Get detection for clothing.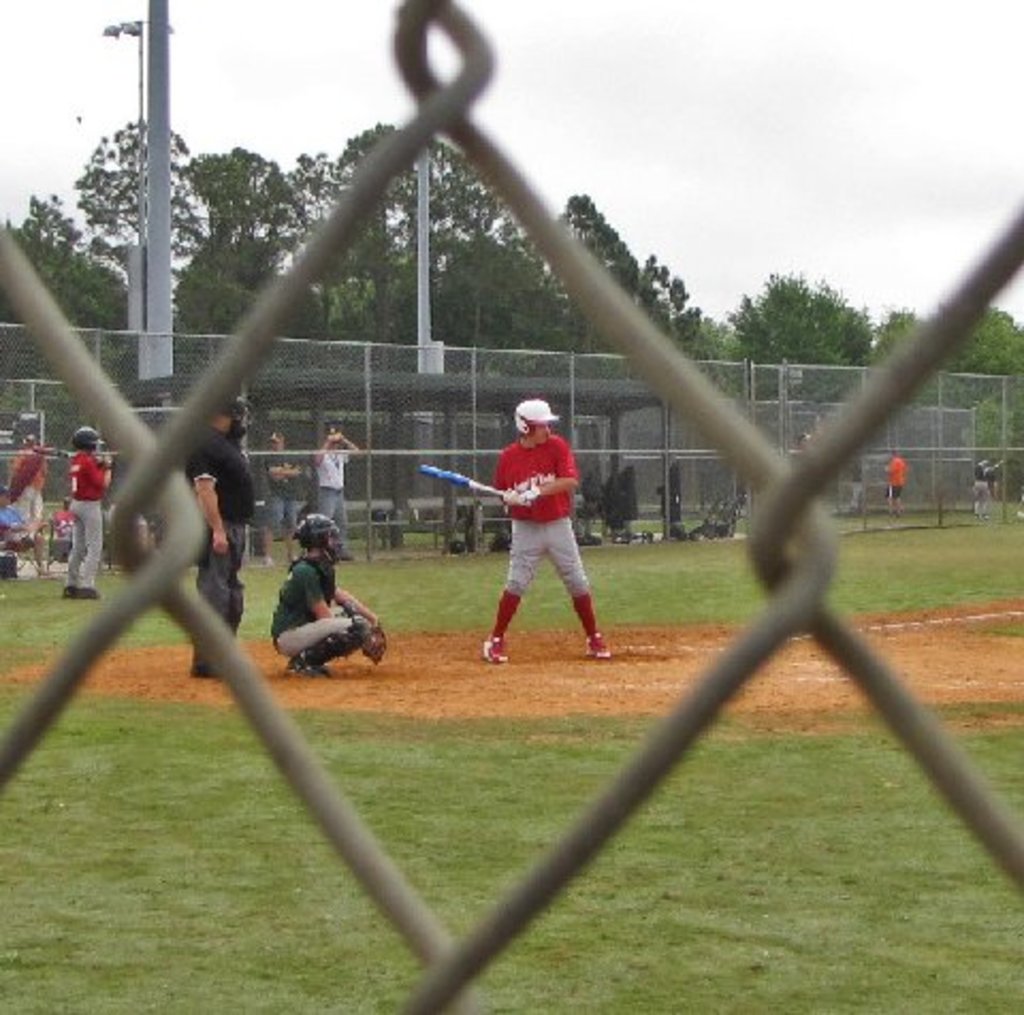
Detection: {"left": 275, "top": 446, "right": 301, "bottom": 535}.
